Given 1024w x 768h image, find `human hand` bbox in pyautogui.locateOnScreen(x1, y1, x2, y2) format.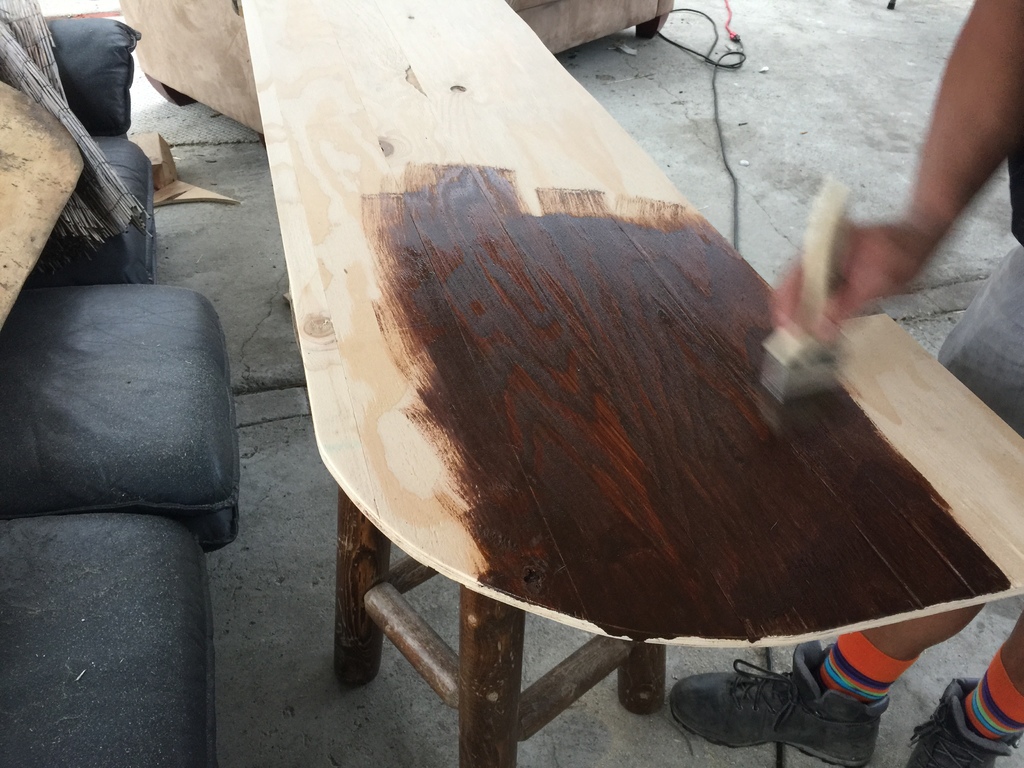
pyautogui.locateOnScreen(771, 141, 988, 355).
